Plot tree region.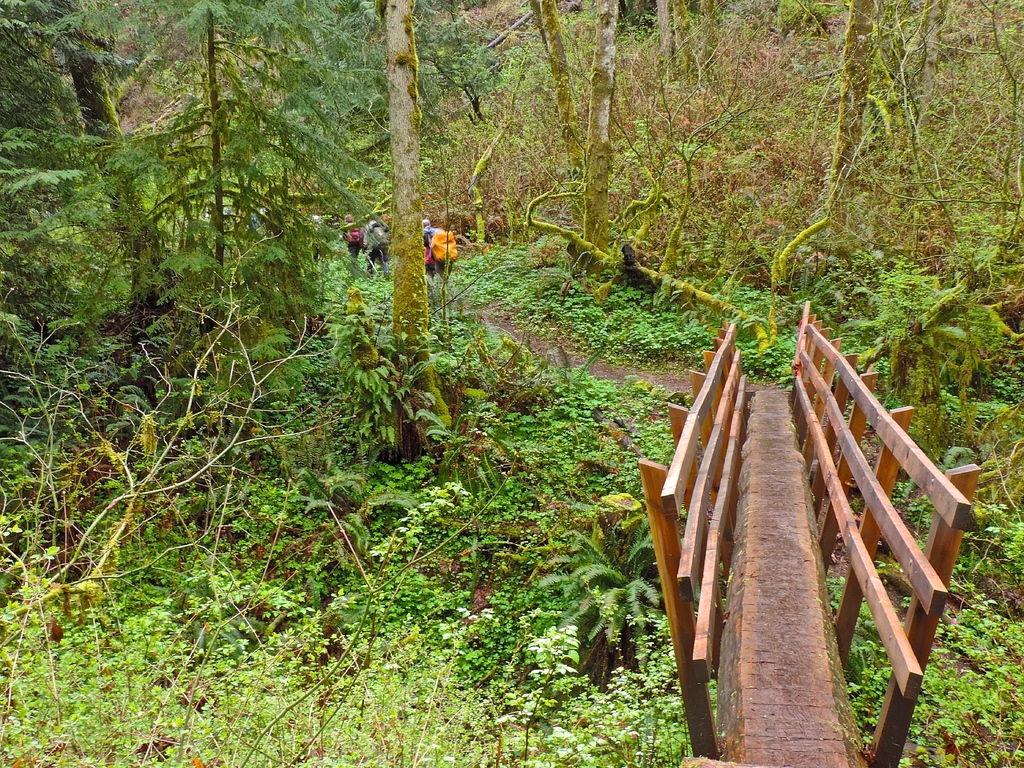
Plotted at locate(915, 0, 950, 135).
